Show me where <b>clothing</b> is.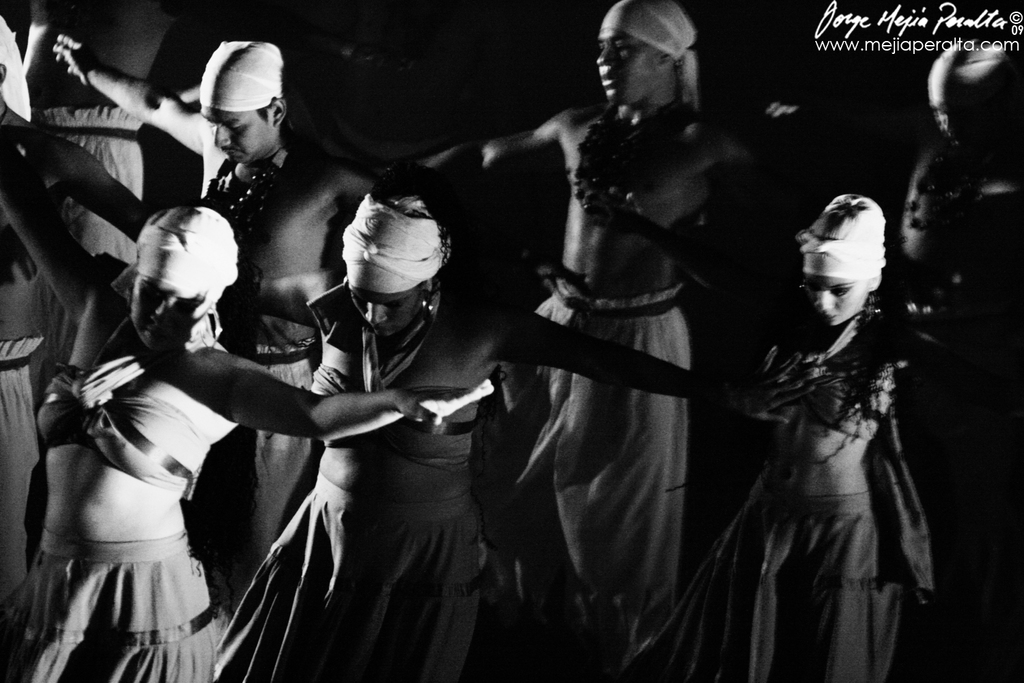
<b>clothing</b> is at x1=0, y1=525, x2=217, y2=682.
